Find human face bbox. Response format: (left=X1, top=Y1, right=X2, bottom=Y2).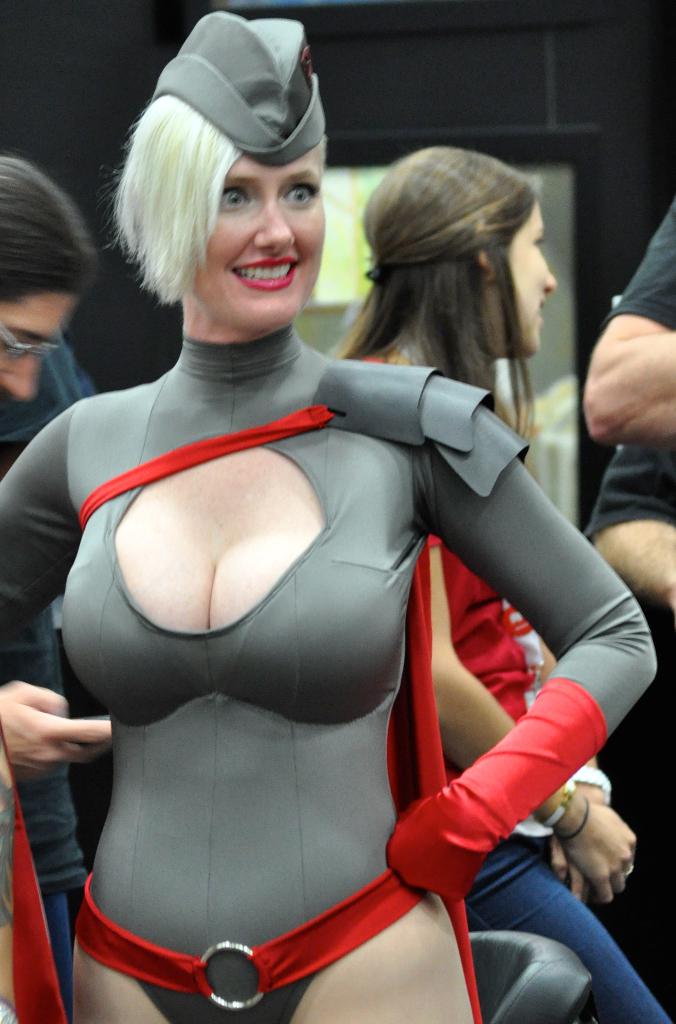
(left=480, top=204, right=552, bottom=353).
